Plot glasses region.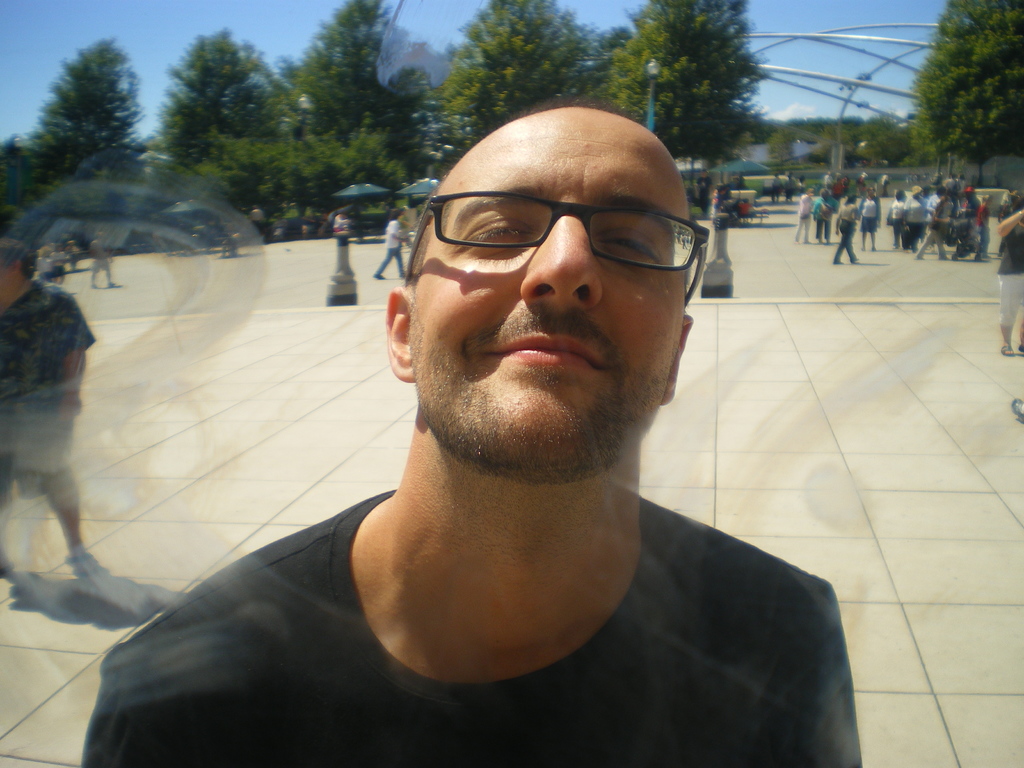
Plotted at 406, 186, 686, 307.
